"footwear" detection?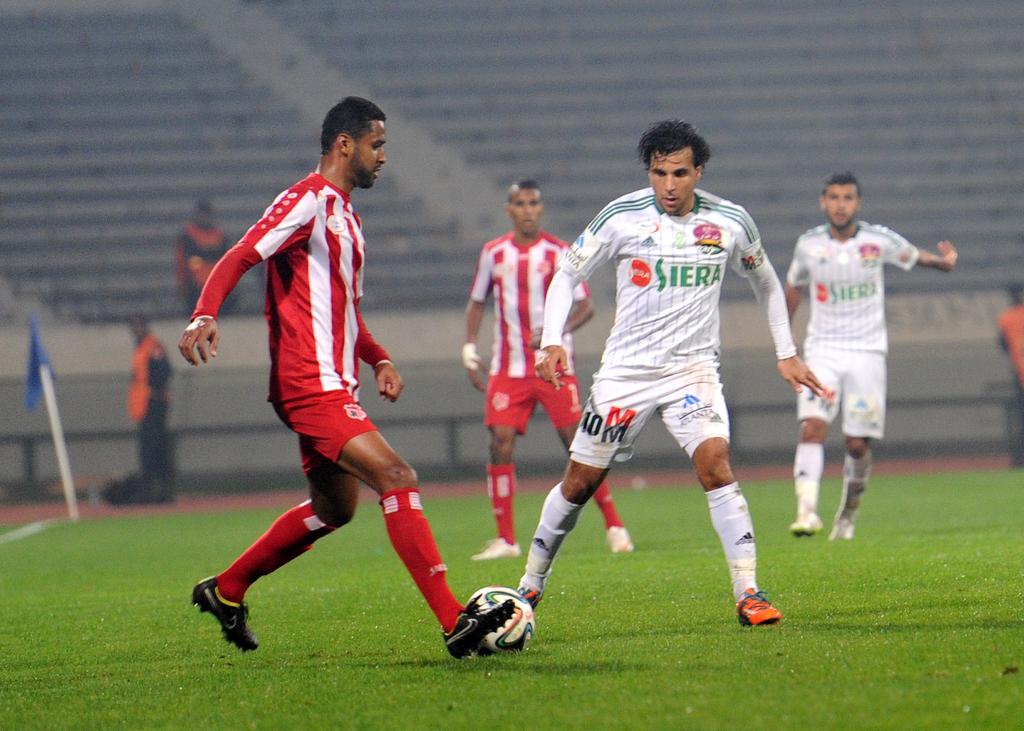
left=791, top=513, right=821, bottom=540
